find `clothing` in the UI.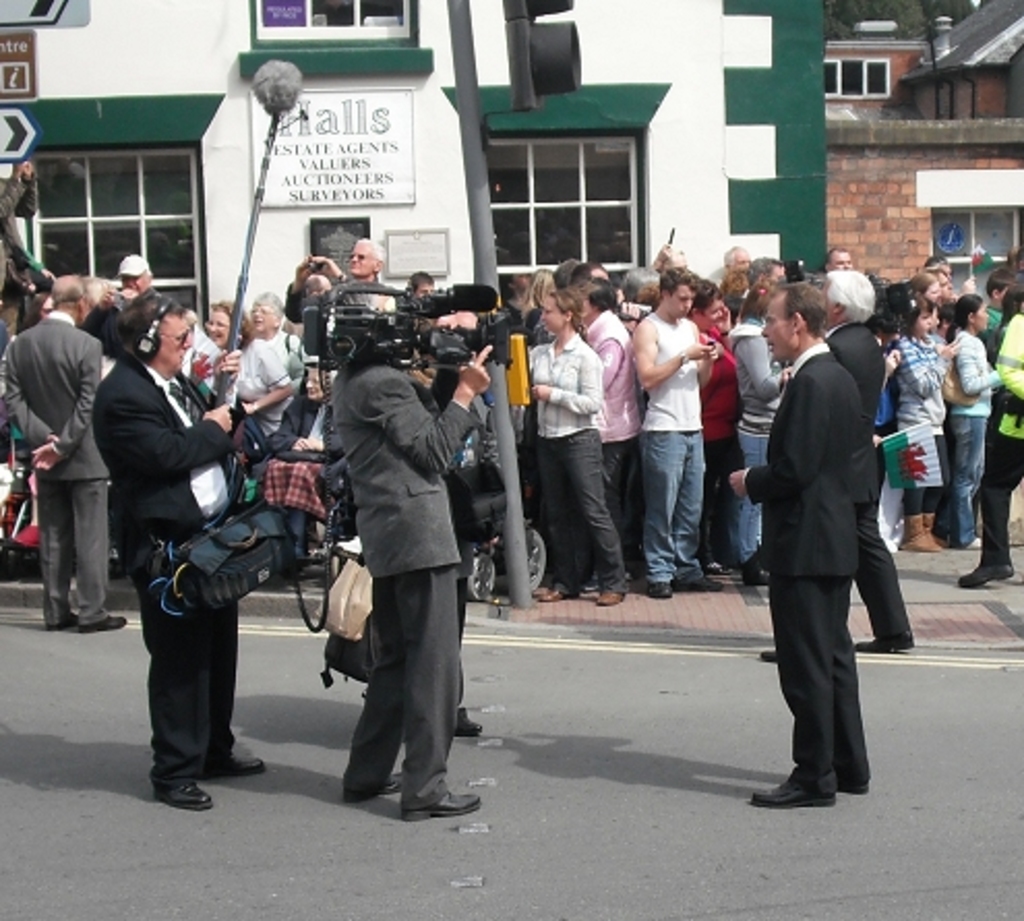
UI element at box(308, 300, 480, 795).
